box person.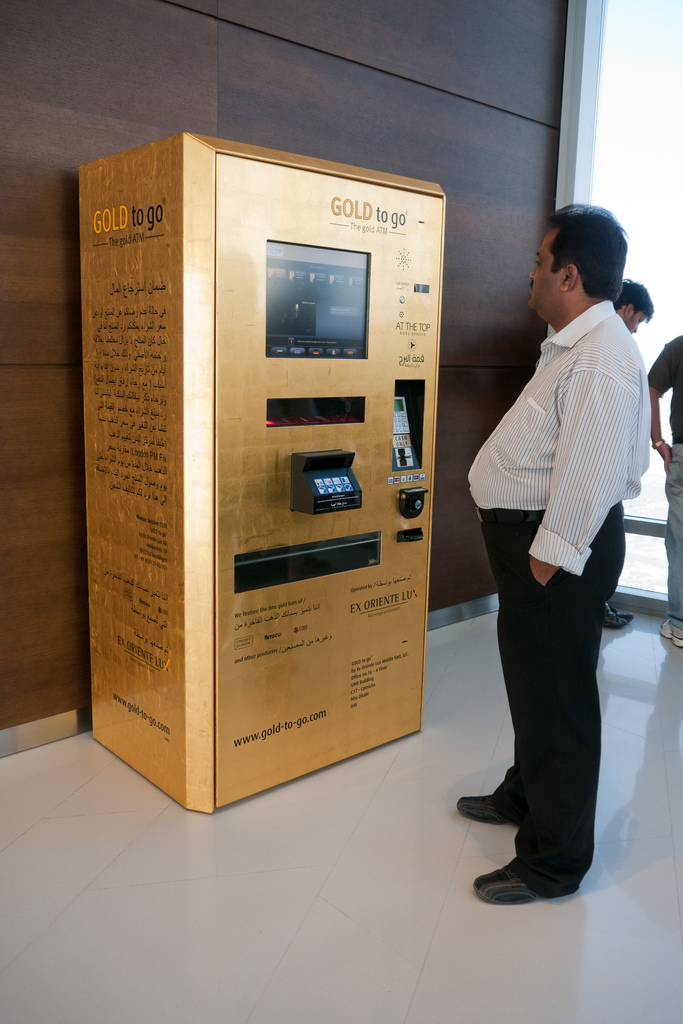
l=457, t=184, r=654, b=926.
